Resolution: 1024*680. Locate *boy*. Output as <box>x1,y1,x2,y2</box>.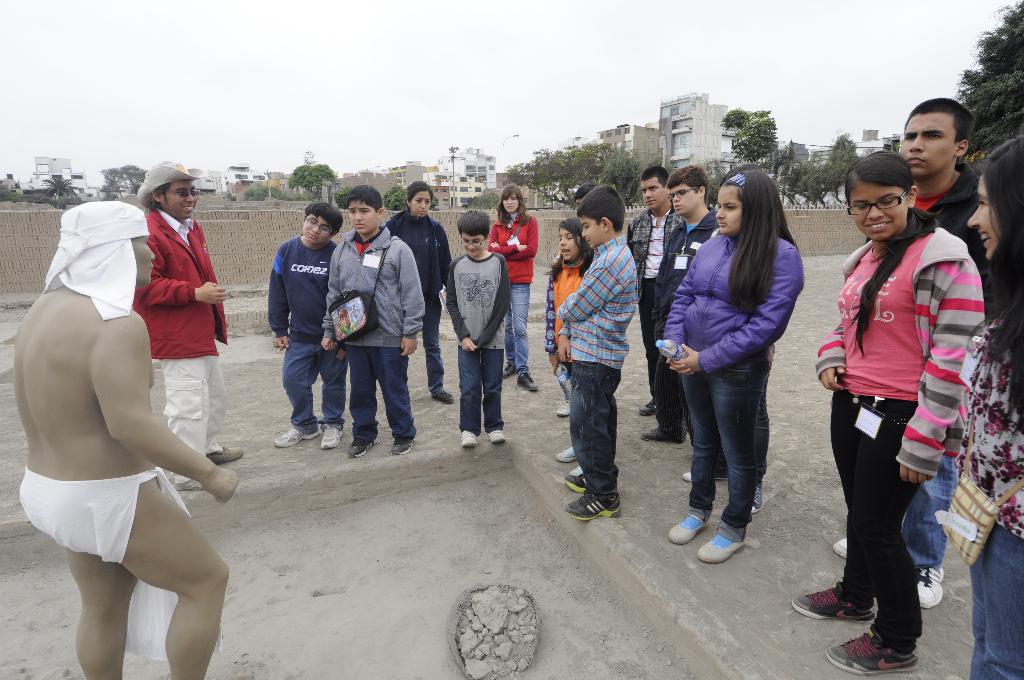
<box>837,101,989,607</box>.
